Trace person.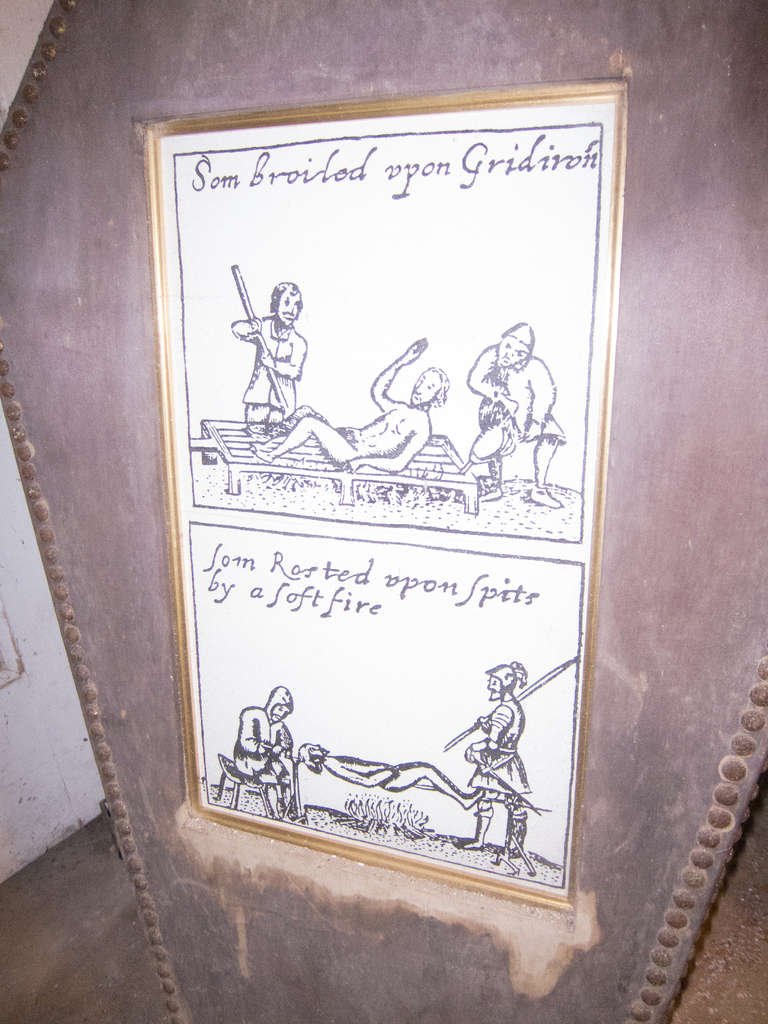
Traced to locate(262, 337, 447, 477).
